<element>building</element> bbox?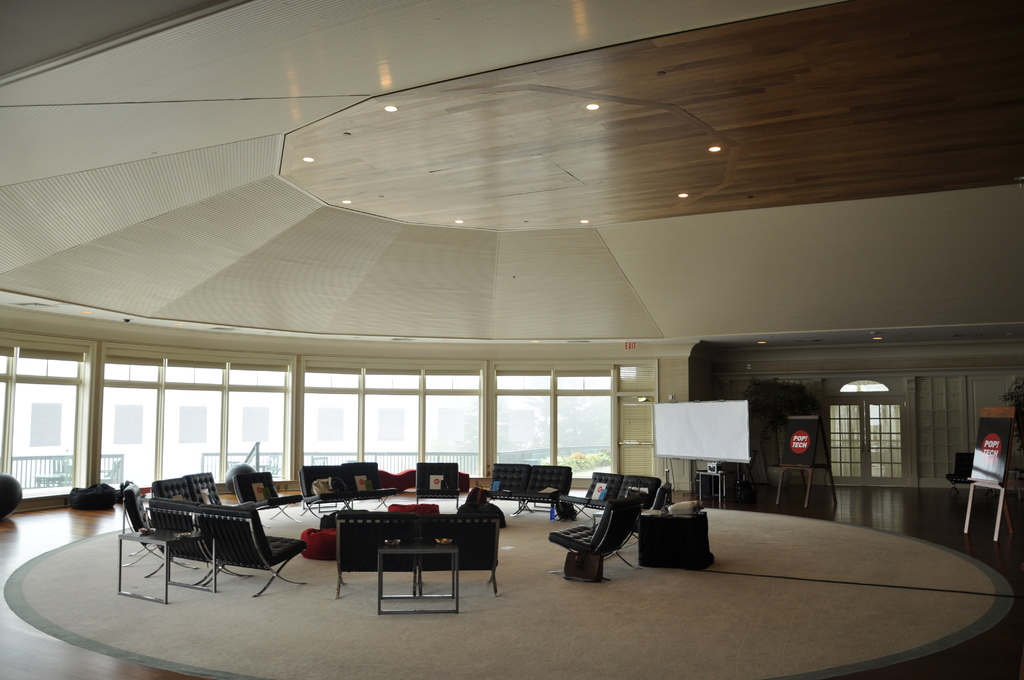
0:0:1023:679
